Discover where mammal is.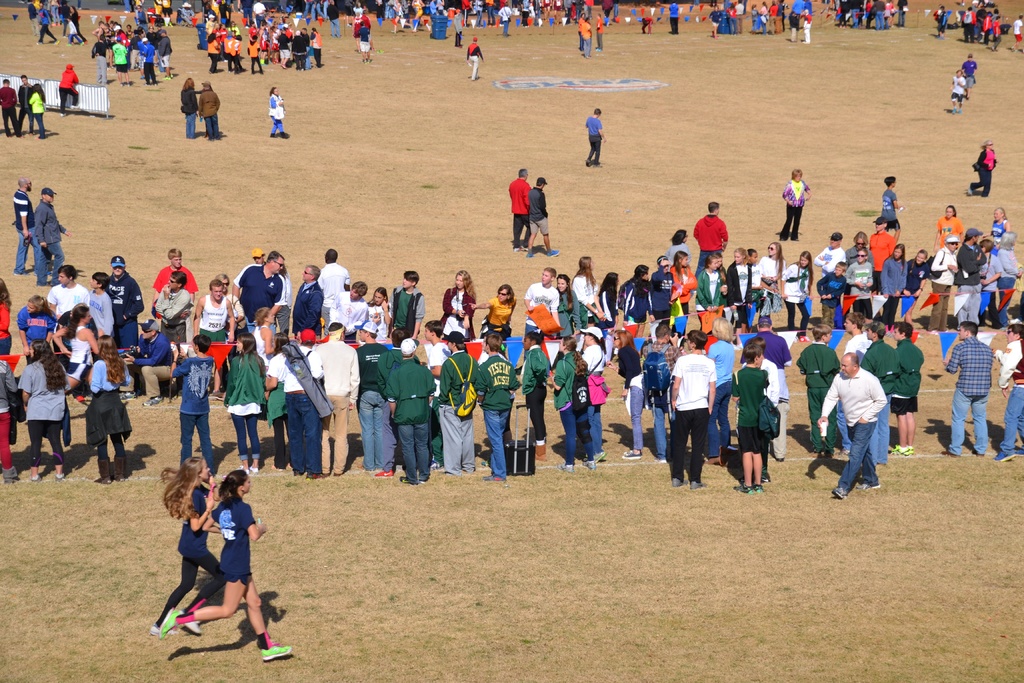
Discovered at bbox(938, 3, 945, 37).
